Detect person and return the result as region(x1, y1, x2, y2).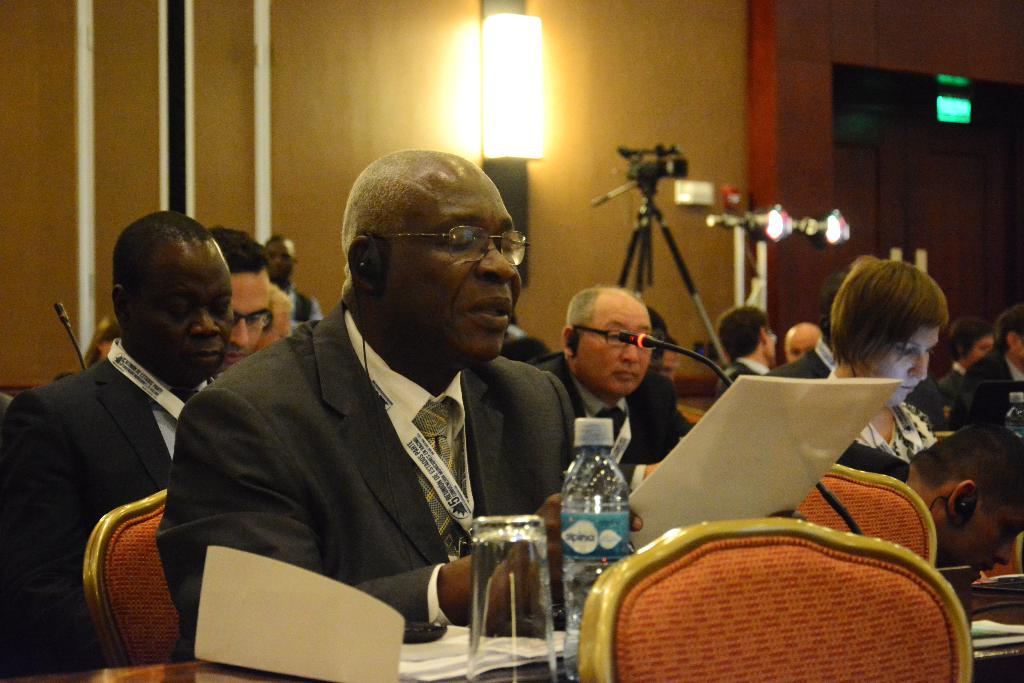
region(266, 234, 319, 329).
